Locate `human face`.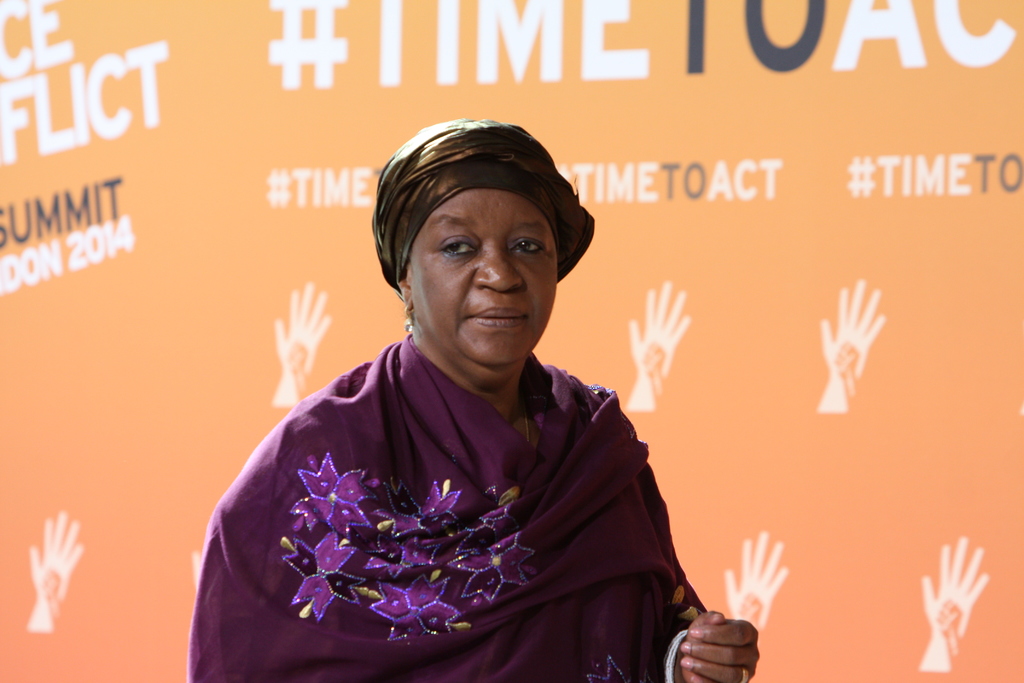
Bounding box: <box>398,188,552,368</box>.
